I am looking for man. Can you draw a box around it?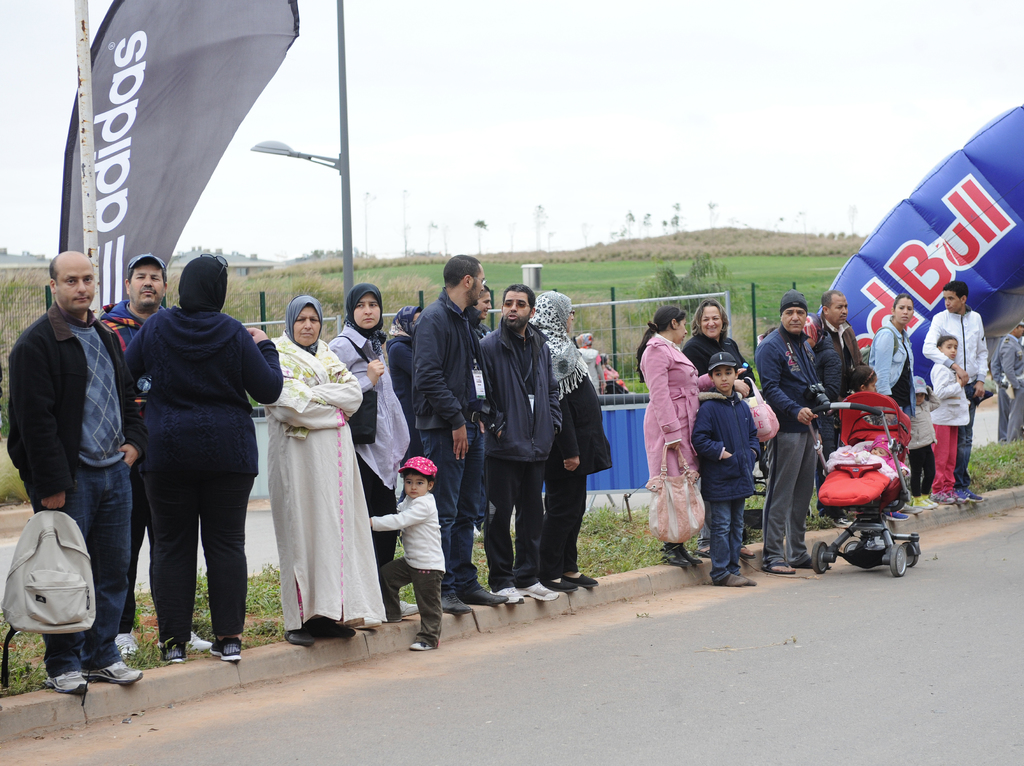
Sure, the bounding box is x1=919 y1=278 x2=991 y2=500.
